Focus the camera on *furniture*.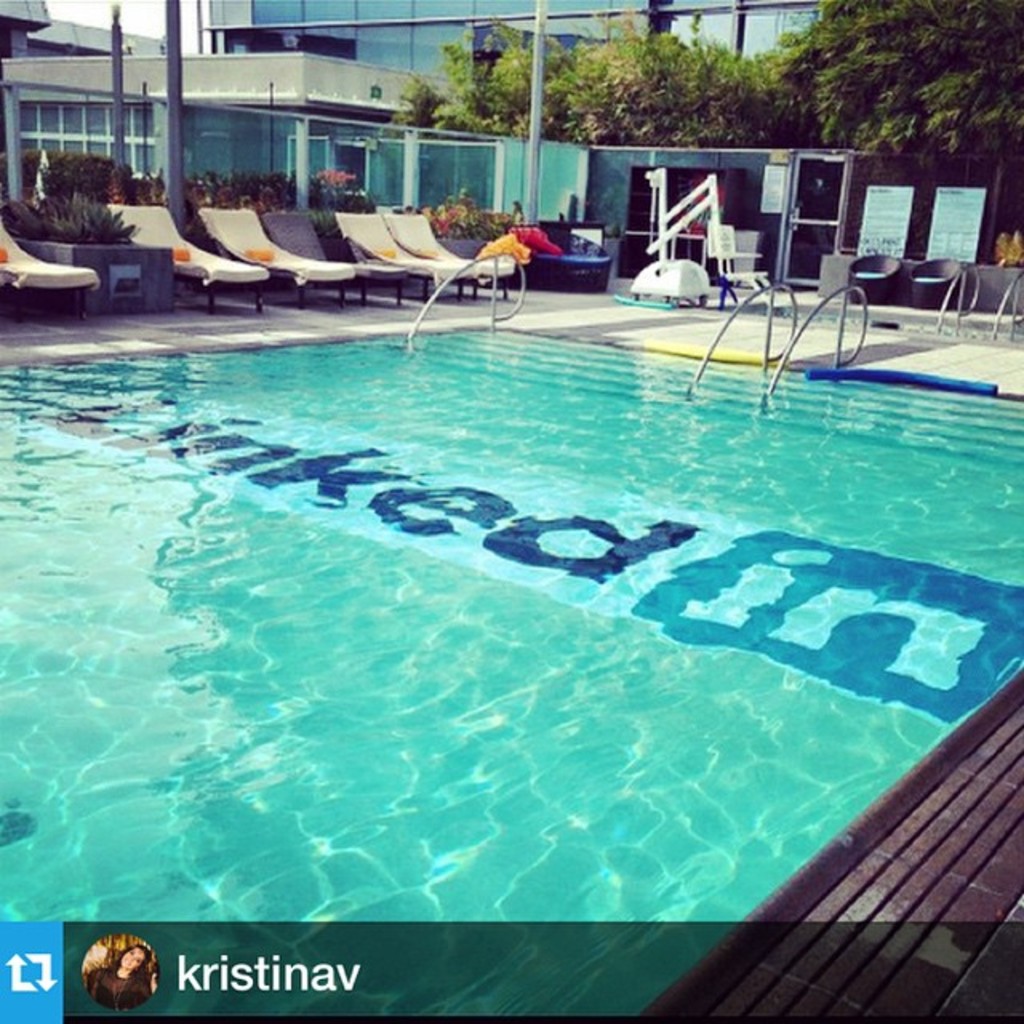
Focus region: x1=848 y1=253 x2=902 y2=301.
